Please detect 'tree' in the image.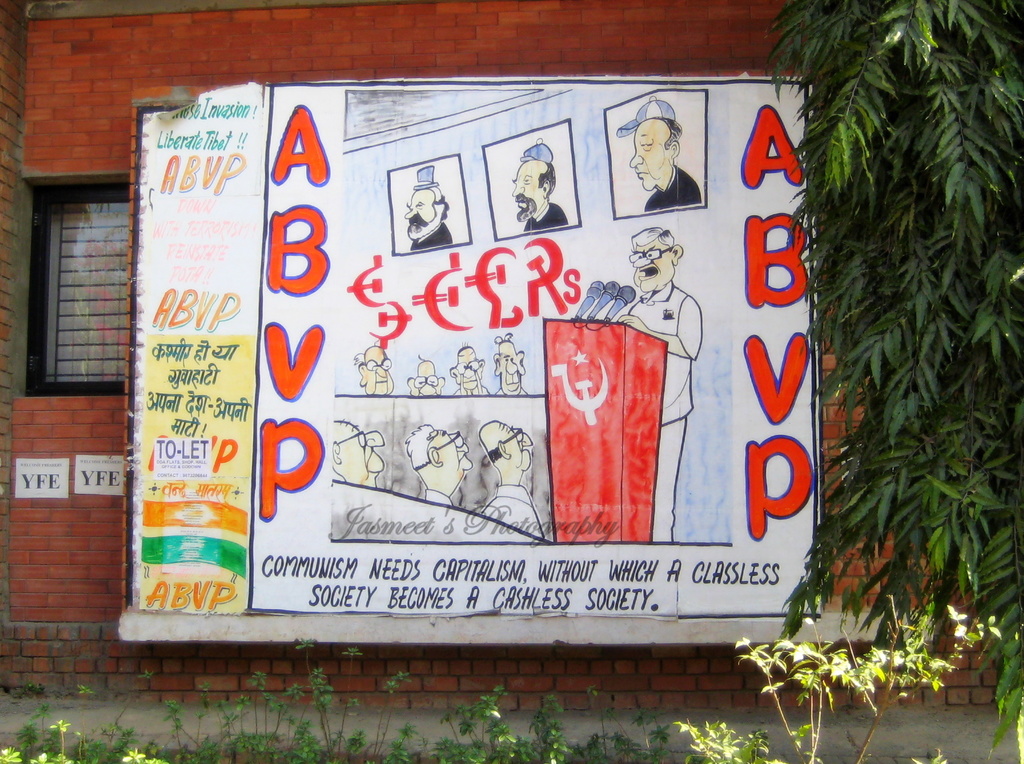
crop(682, 594, 960, 763).
